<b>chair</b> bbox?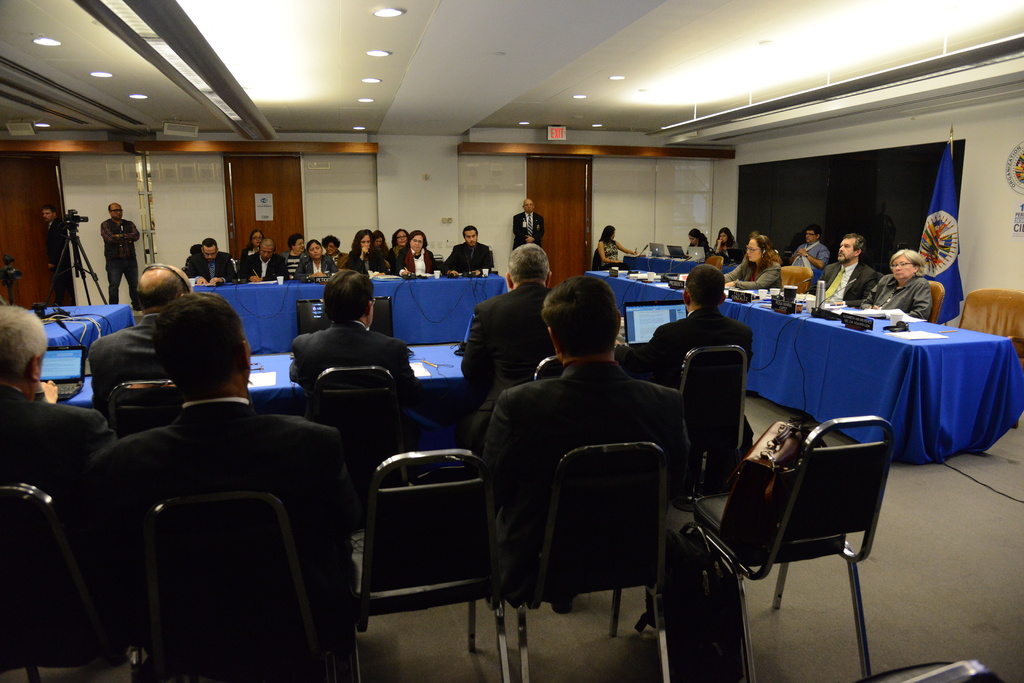
bbox=(955, 289, 1023, 425)
